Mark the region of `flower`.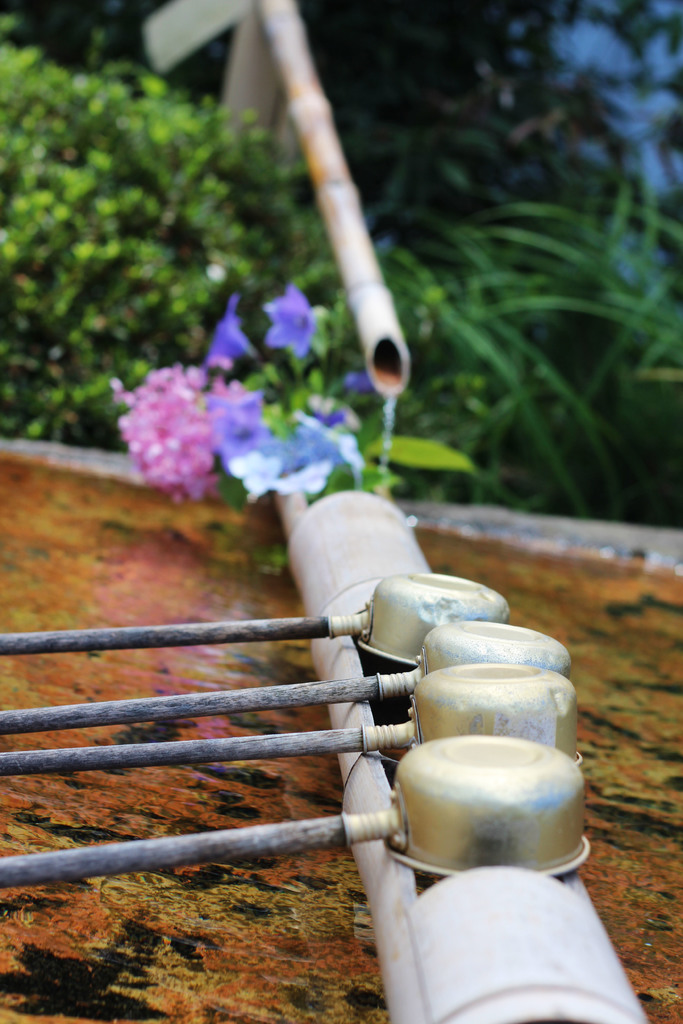
Region: {"left": 200, "top": 299, "right": 258, "bottom": 376}.
